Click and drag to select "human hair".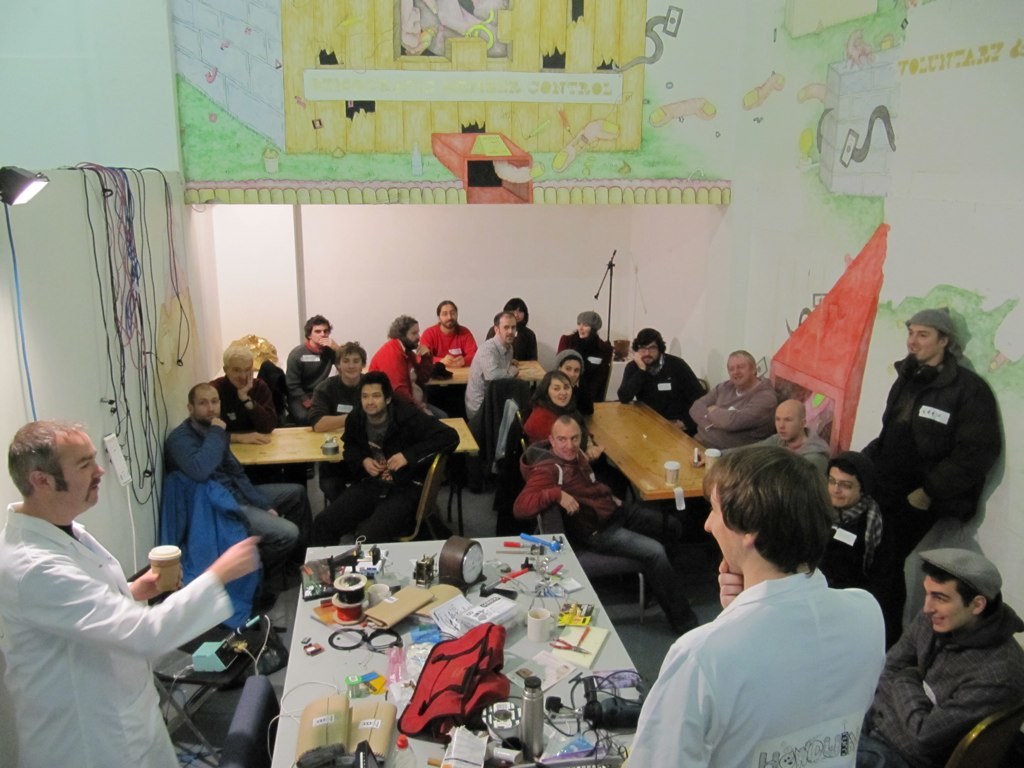
Selection: <region>729, 347, 758, 371</region>.
